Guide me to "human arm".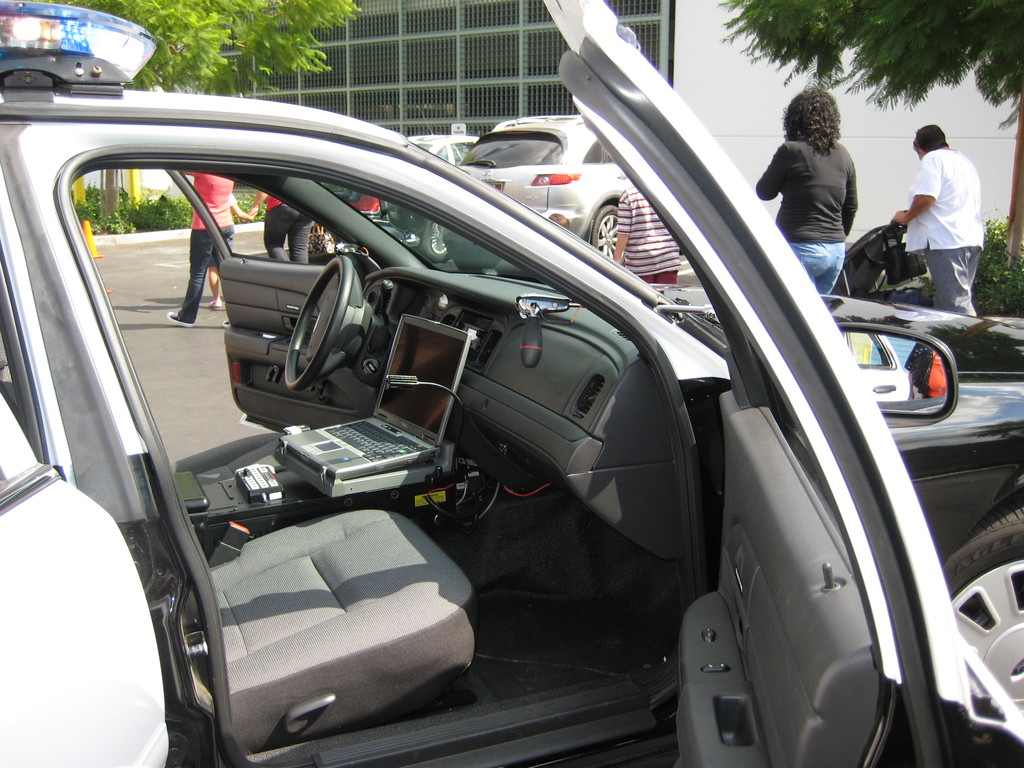
Guidance: left=755, top=147, right=783, bottom=196.
